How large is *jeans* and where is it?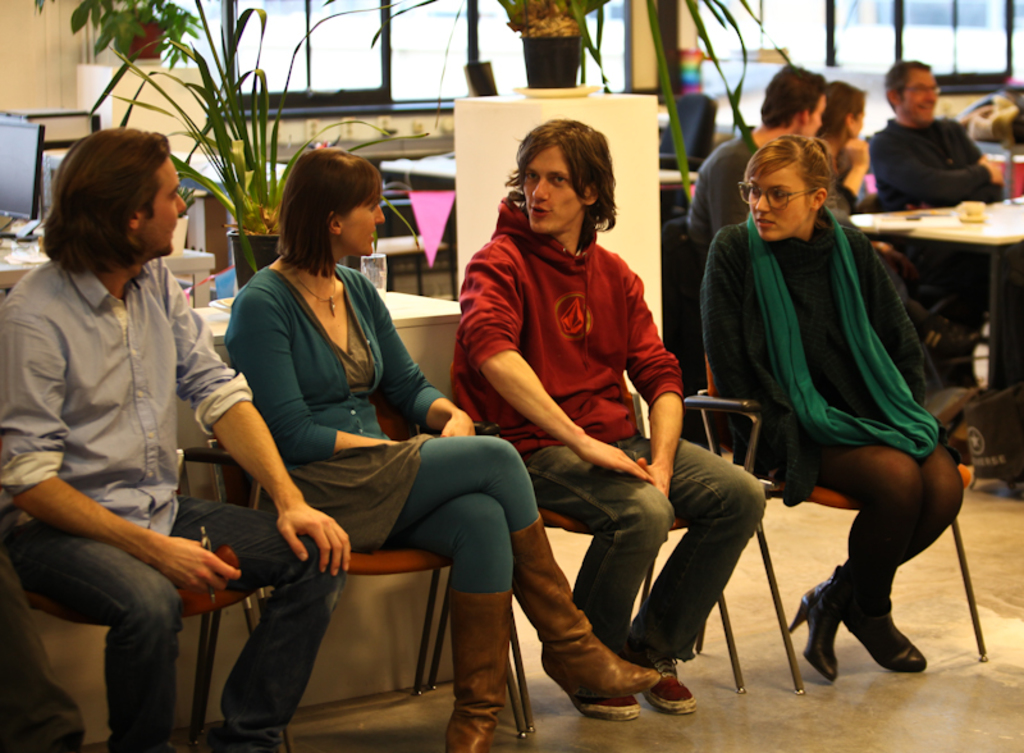
Bounding box: bbox=[8, 489, 346, 748].
